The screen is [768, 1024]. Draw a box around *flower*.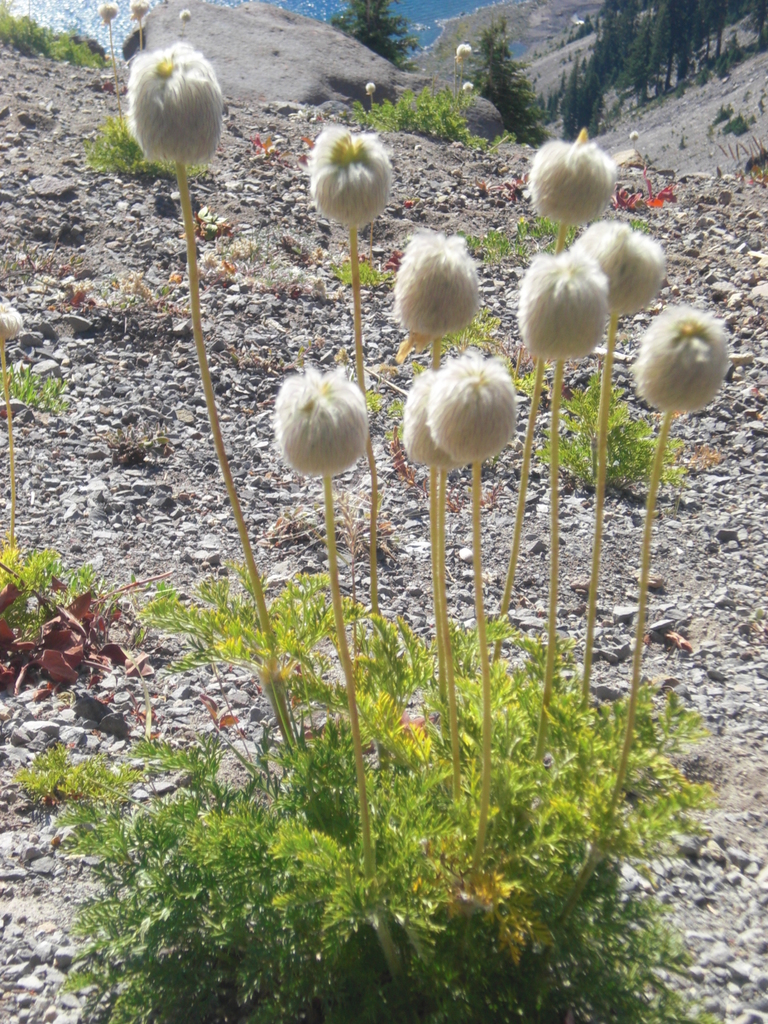
x1=437, y1=360, x2=518, y2=461.
